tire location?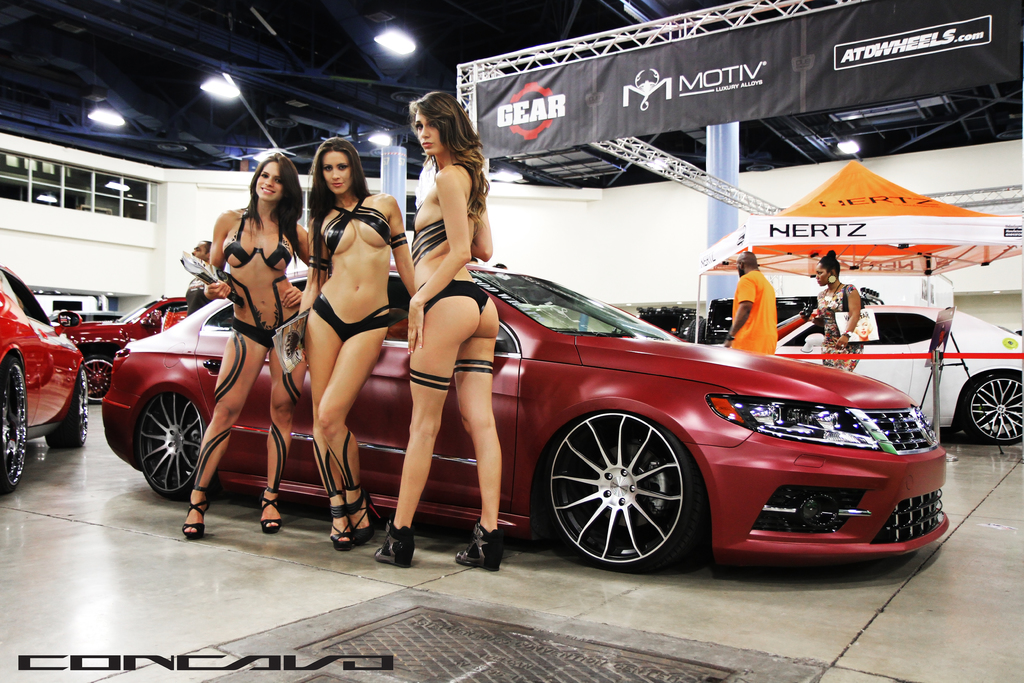
(0,358,28,497)
